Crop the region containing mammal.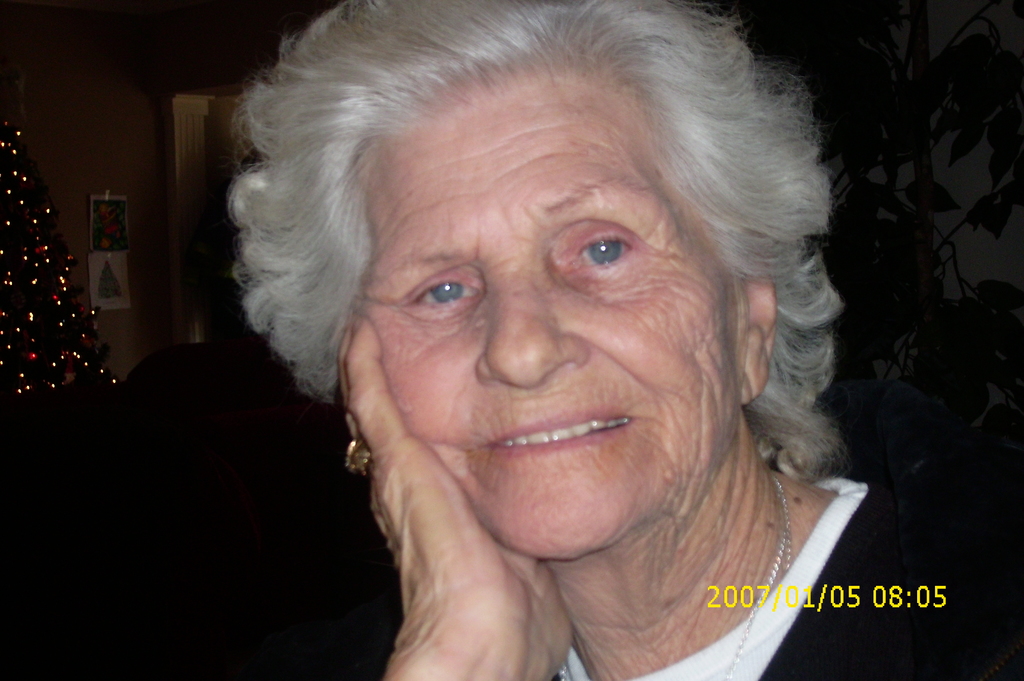
Crop region: (left=164, top=0, right=933, bottom=629).
